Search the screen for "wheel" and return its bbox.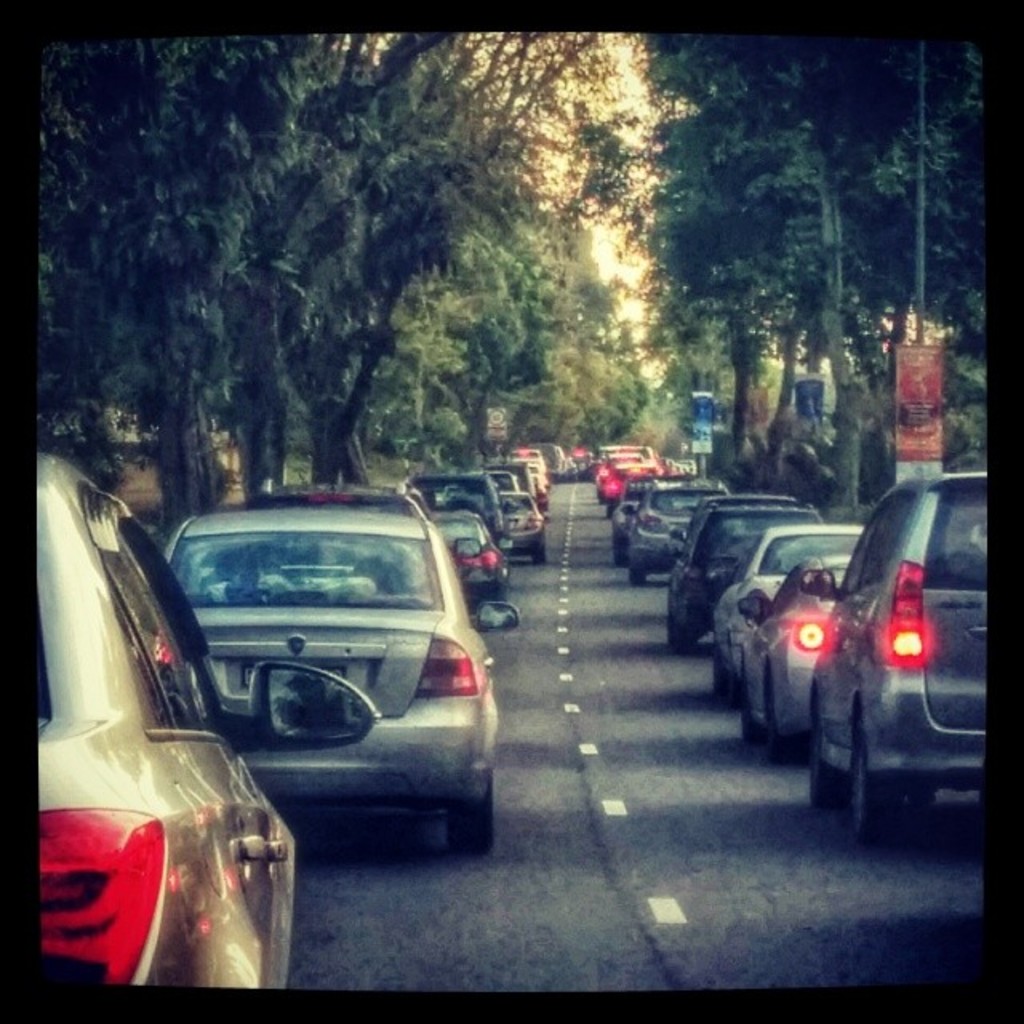
Found: x1=763 y1=675 x2=782 y2=762.
